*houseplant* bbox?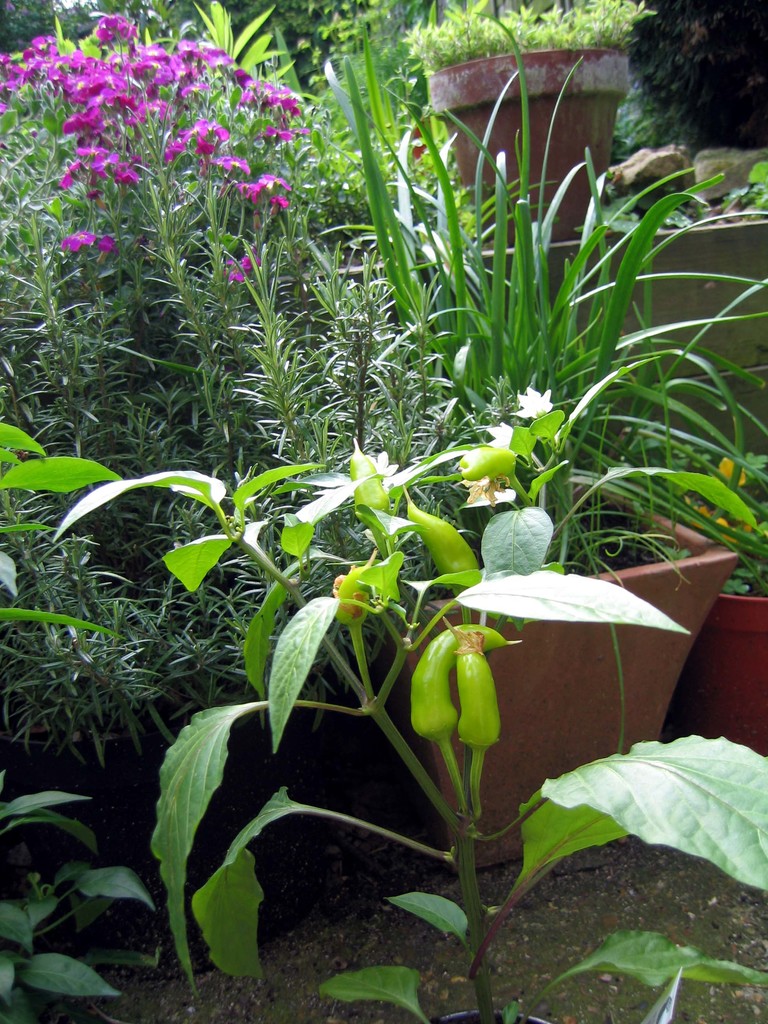
<box>340,12,767,879</box>
